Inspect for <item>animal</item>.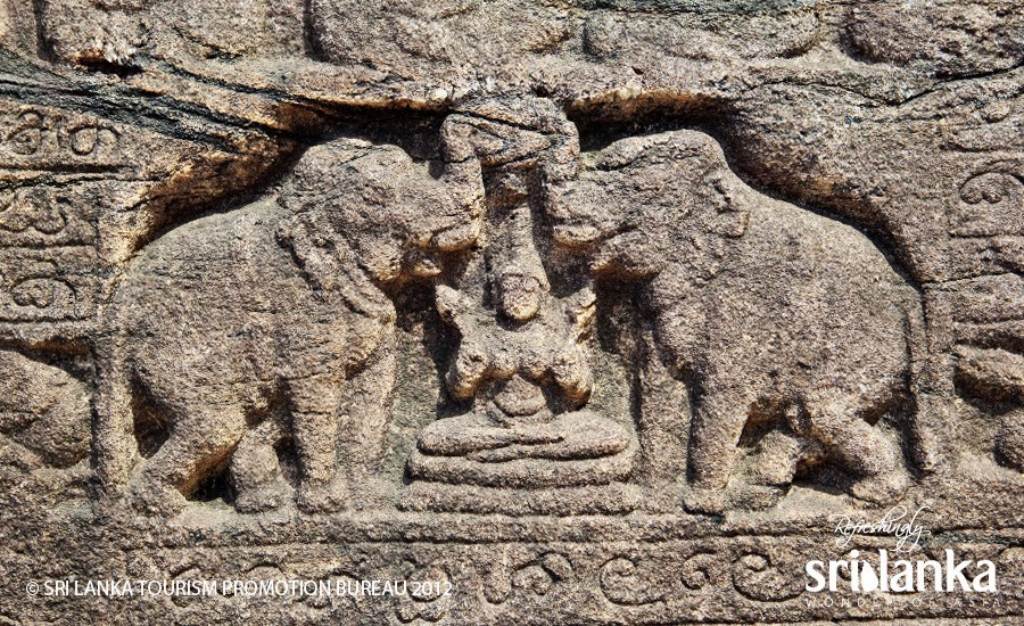
Inspection: box(124, 120, 477, 522).
